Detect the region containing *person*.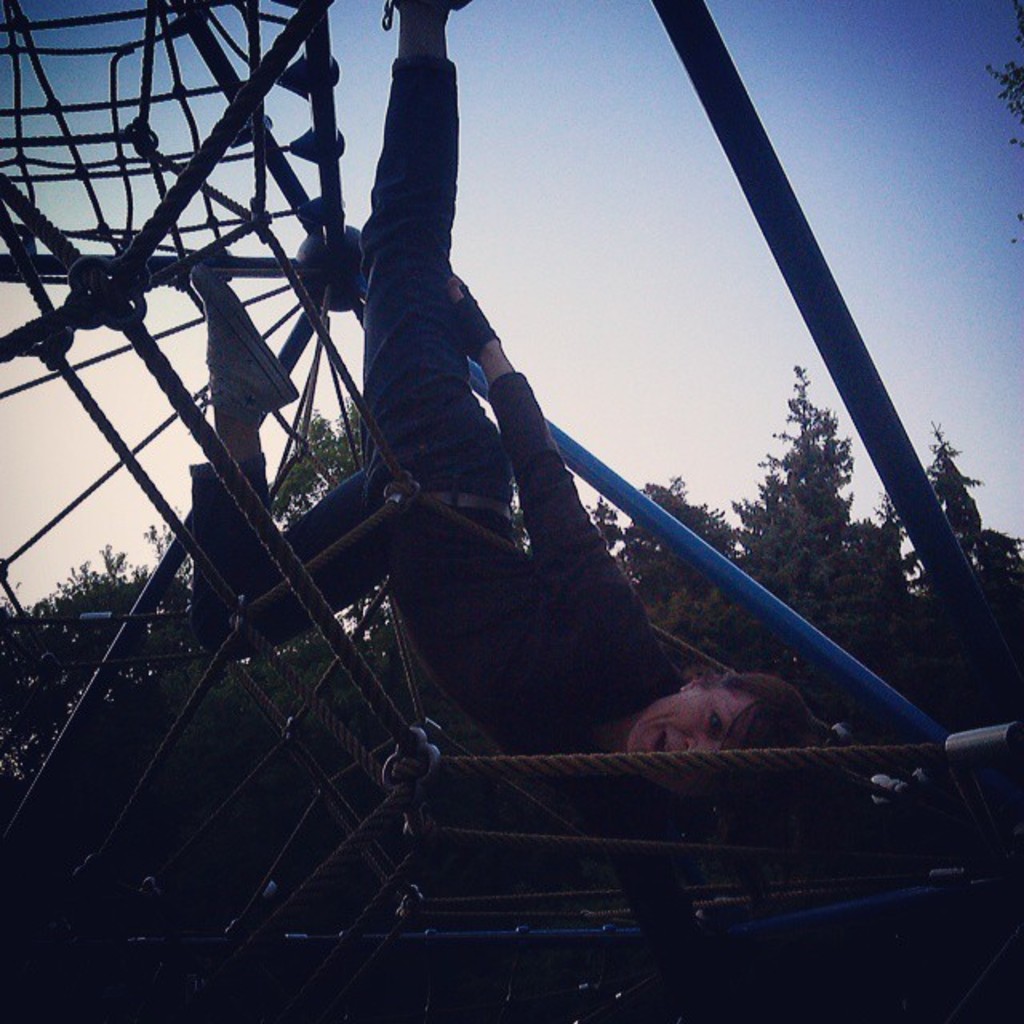
194, 0, 843, 931.
